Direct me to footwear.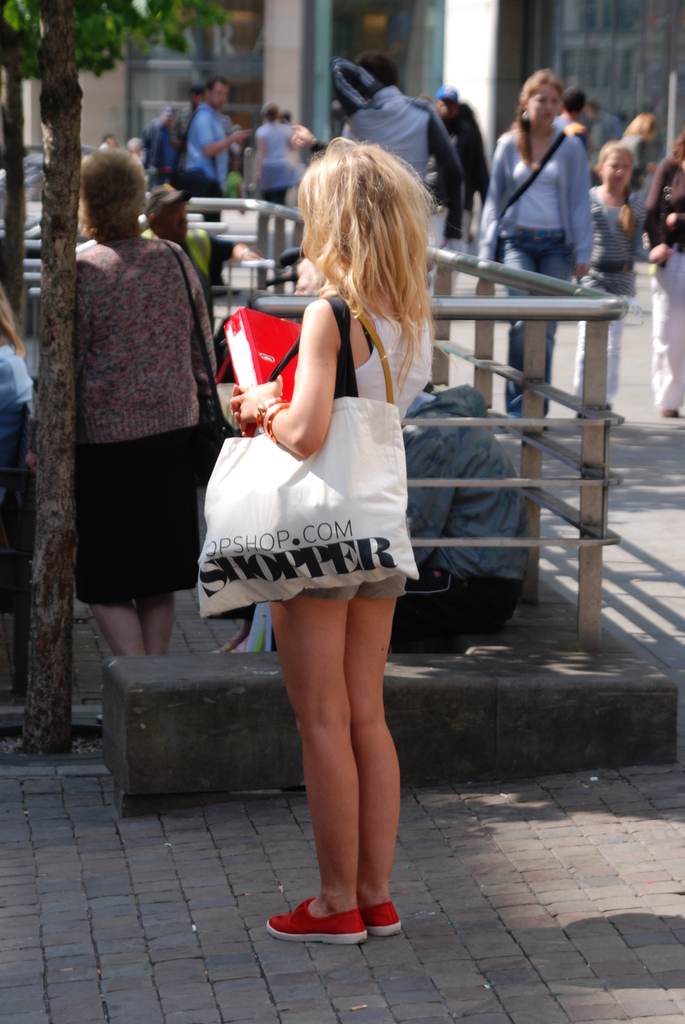
Direction: 364/898/407/936.
